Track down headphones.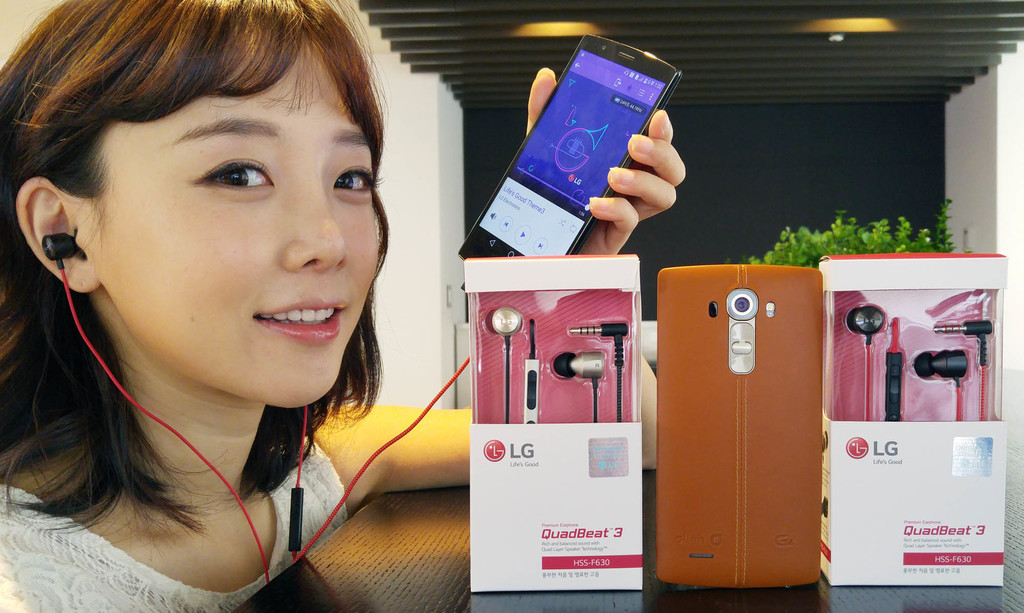
Tracked to <bbox>38, 233, 472, 580</bbox>.
